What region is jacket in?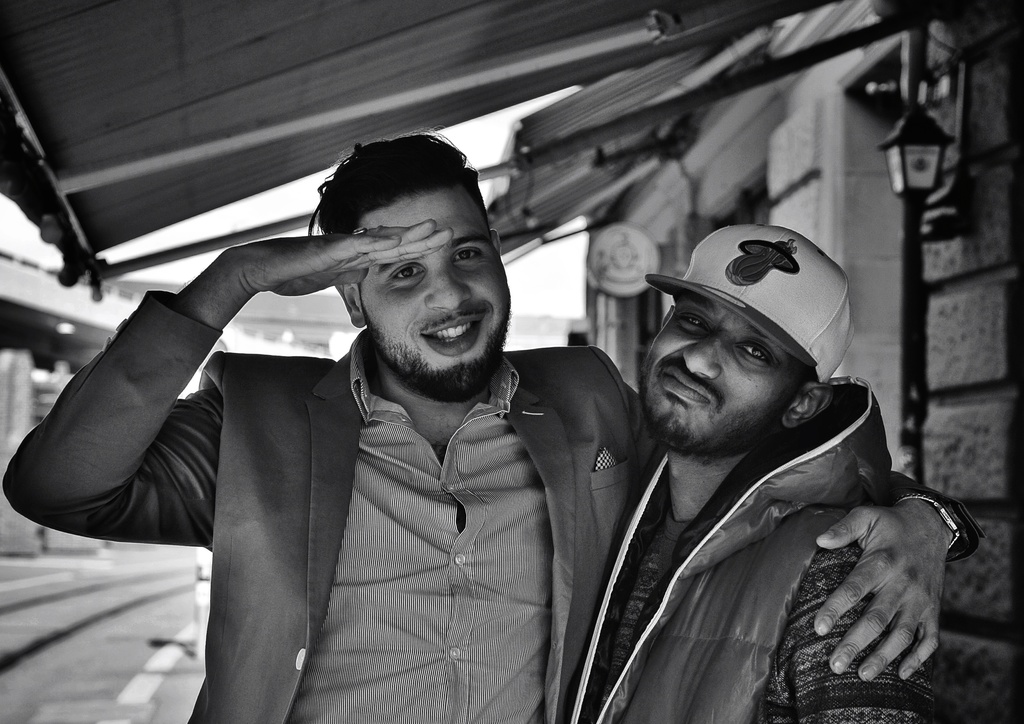
locate(4, 287, 978, 723).
